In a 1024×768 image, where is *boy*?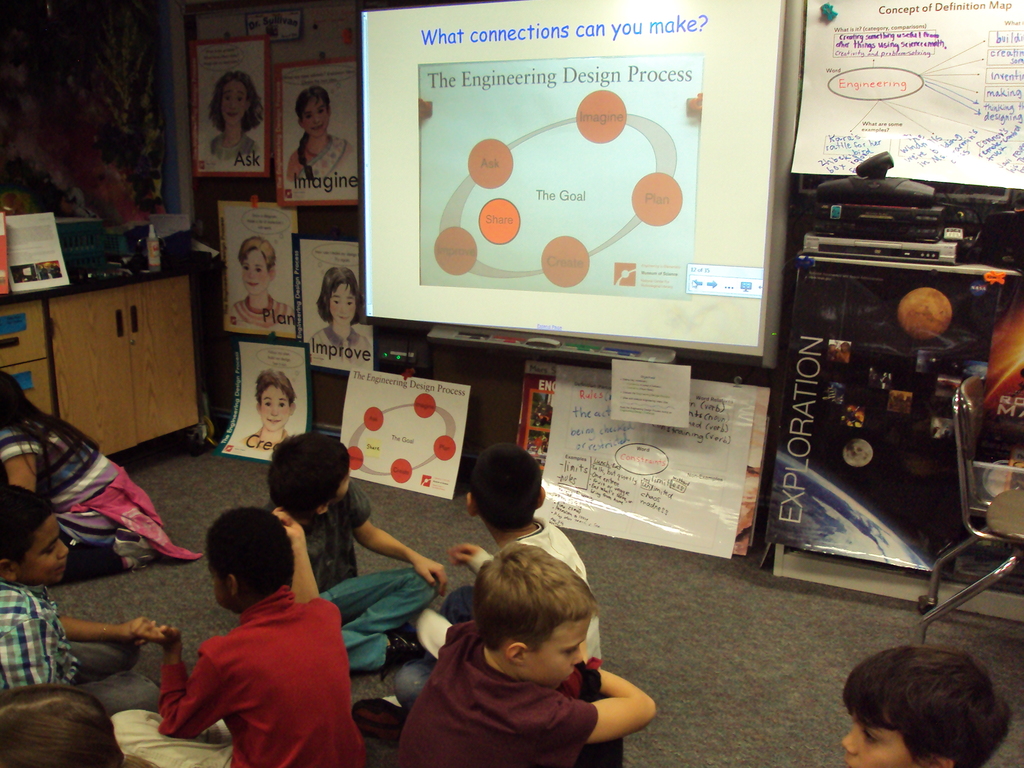
{"left": 241, "top": 369, "right": 297, "bottom": 444}.
